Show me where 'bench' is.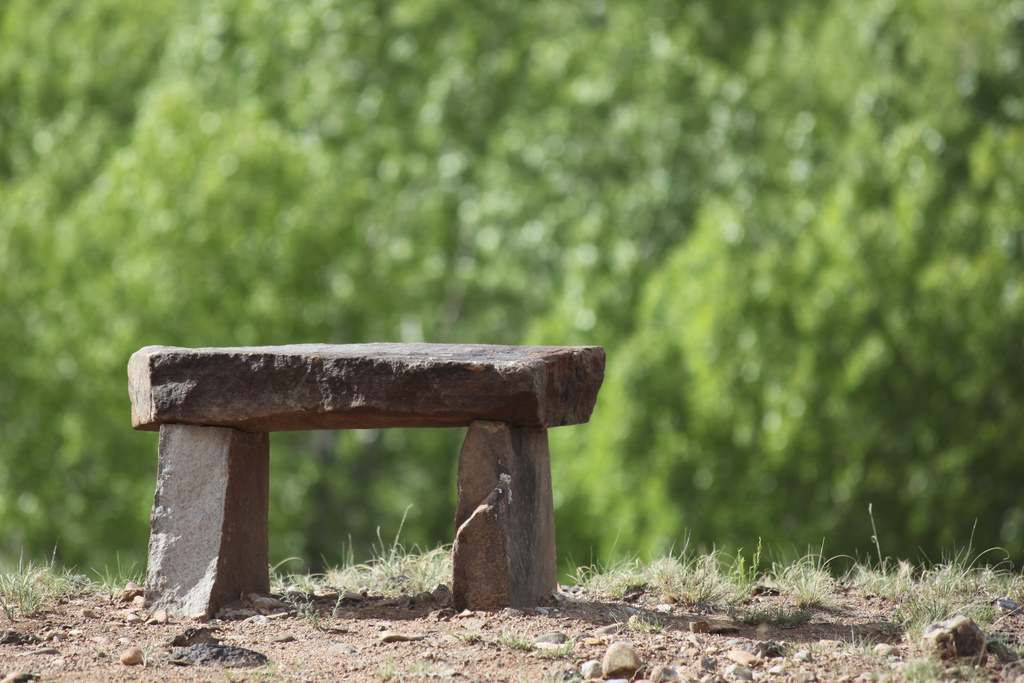
'bench' is at [x1=90, y1=222, x2=714, y2=605].
